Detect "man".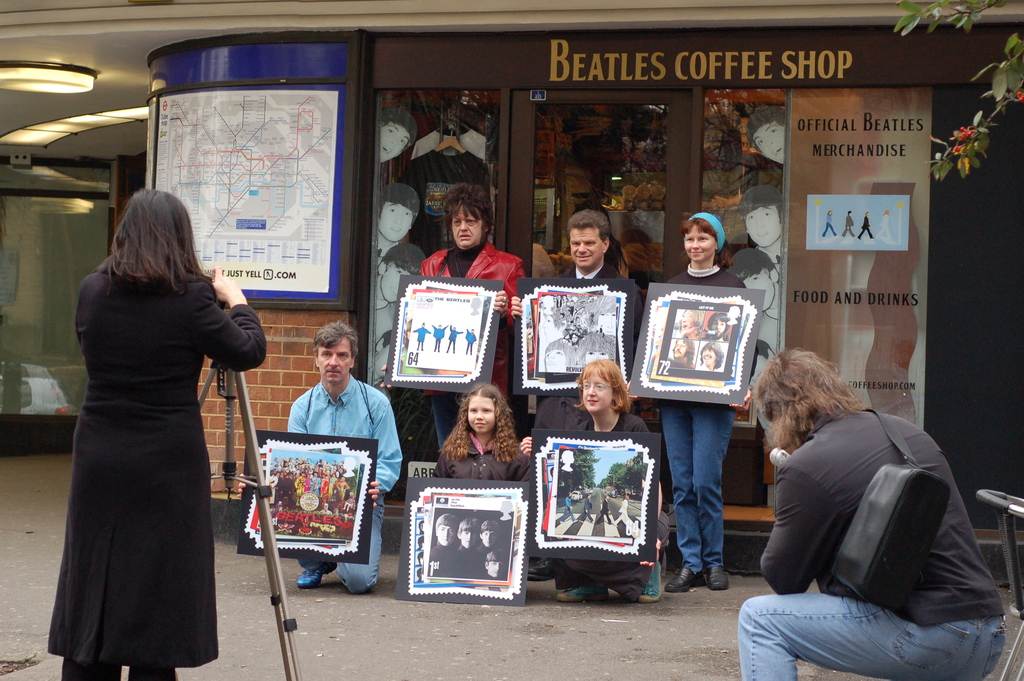
Detected at [234, 320, 408, 587].
